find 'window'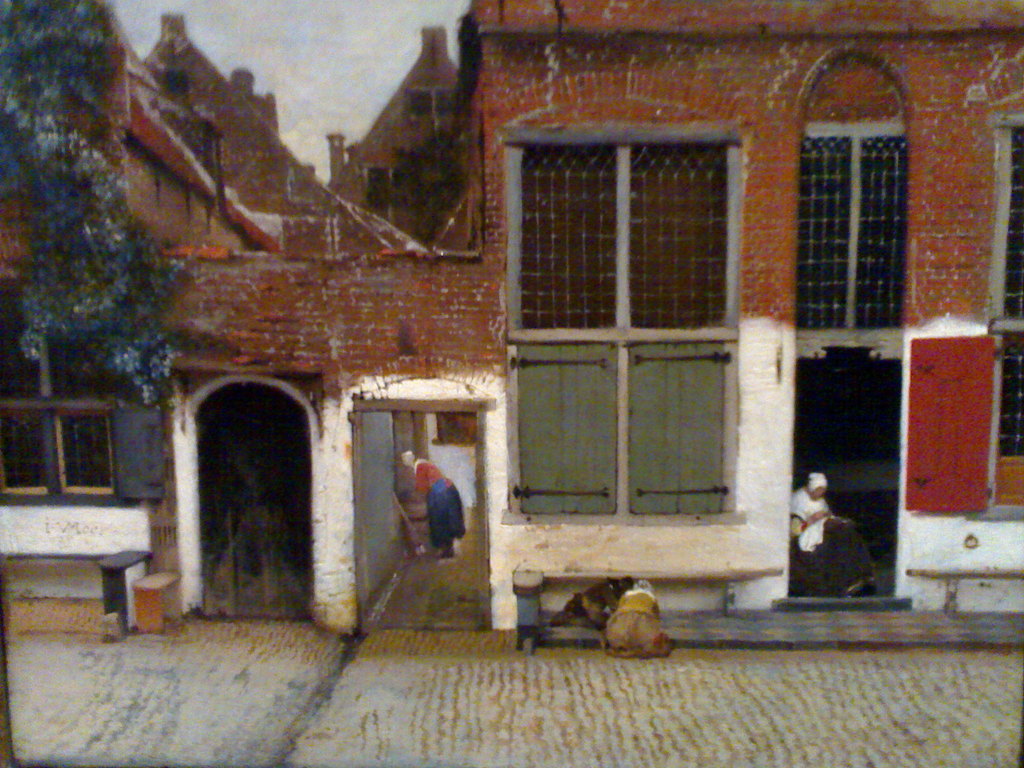
514,339,624,518
